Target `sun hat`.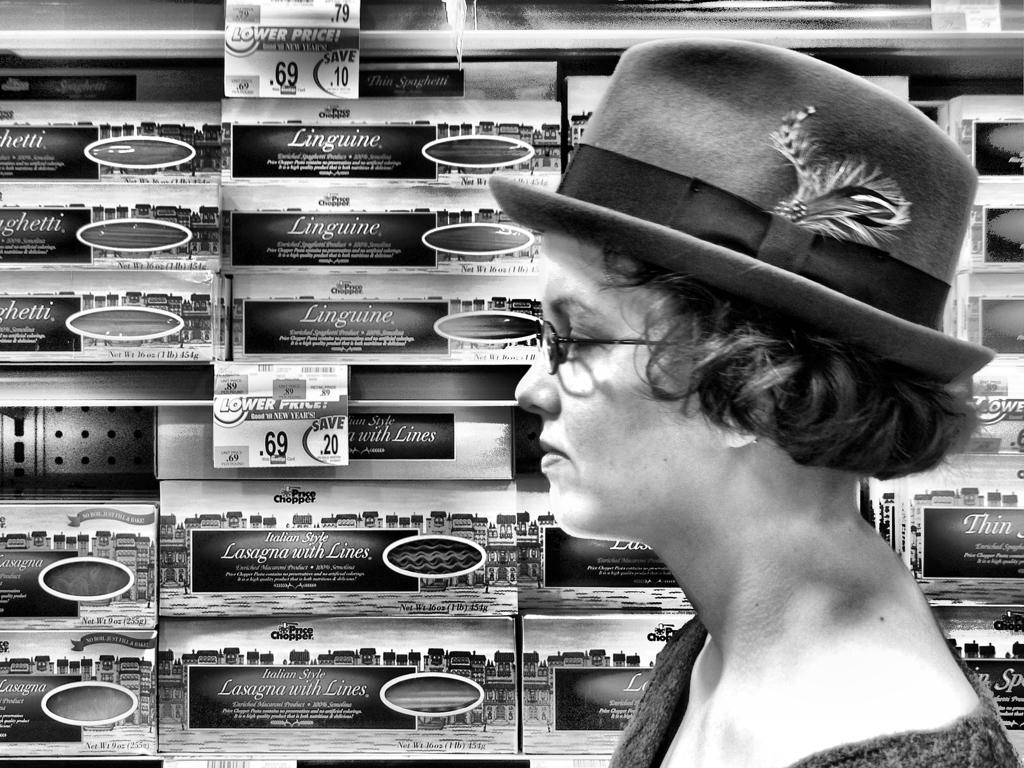
Target region: [490, 36, 993, 387].
